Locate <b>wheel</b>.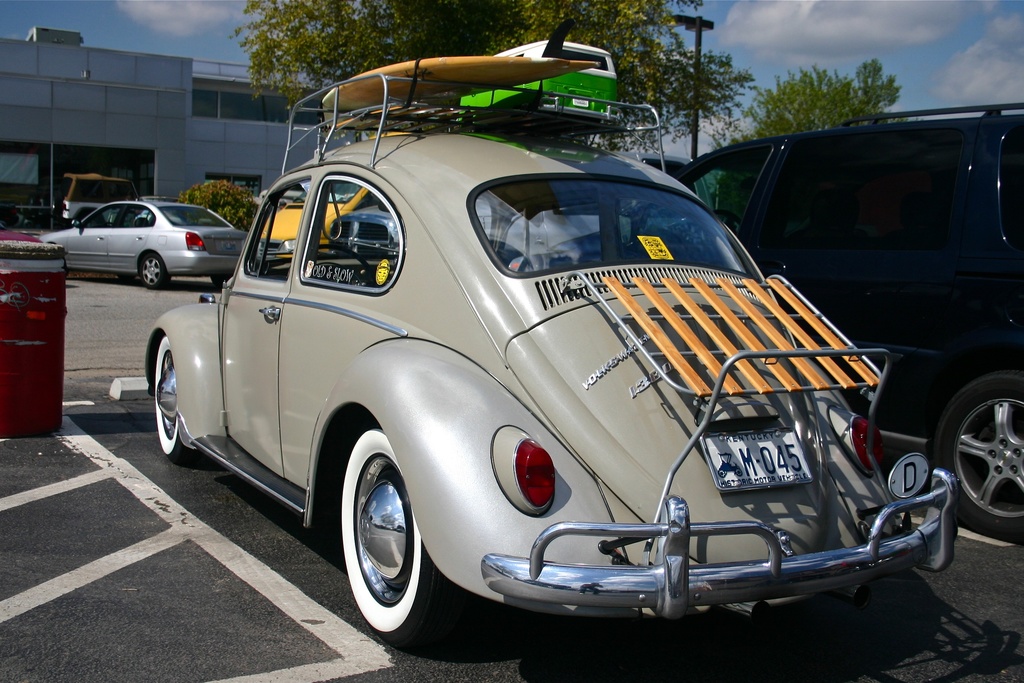
Bounding box: [936, 367, 1023, 546].
